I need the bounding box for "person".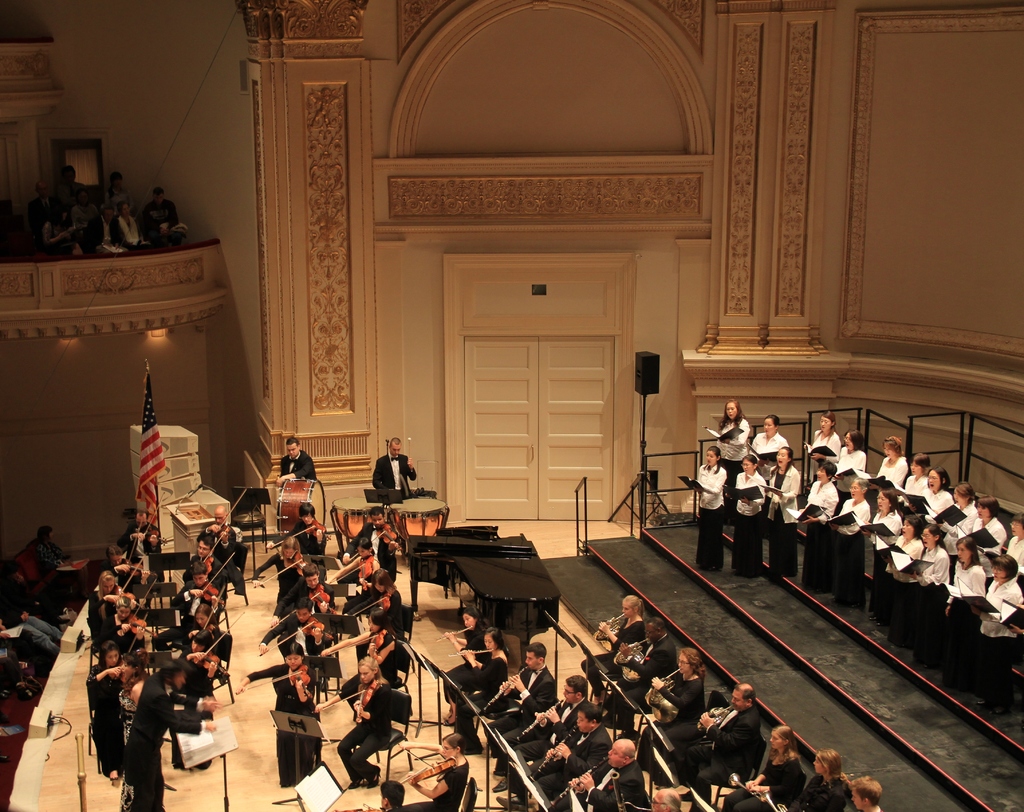
Here it is: bbox(369, 438, 417, 501).
